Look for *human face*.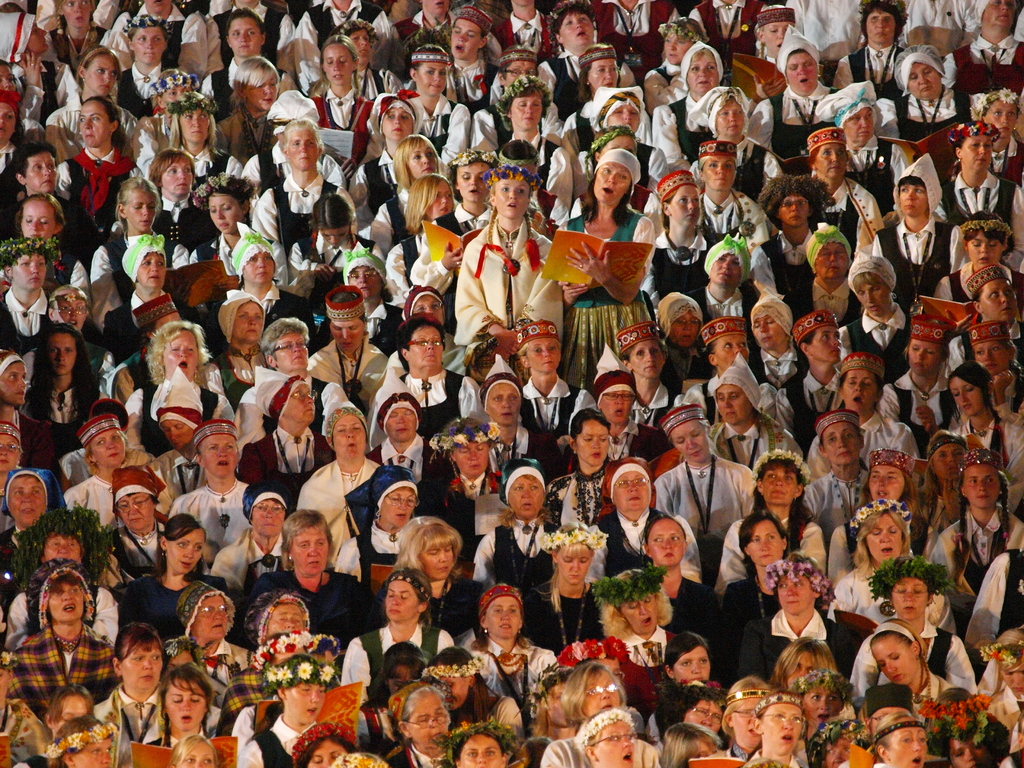
Found: locate(271, 333, 305, 368).
